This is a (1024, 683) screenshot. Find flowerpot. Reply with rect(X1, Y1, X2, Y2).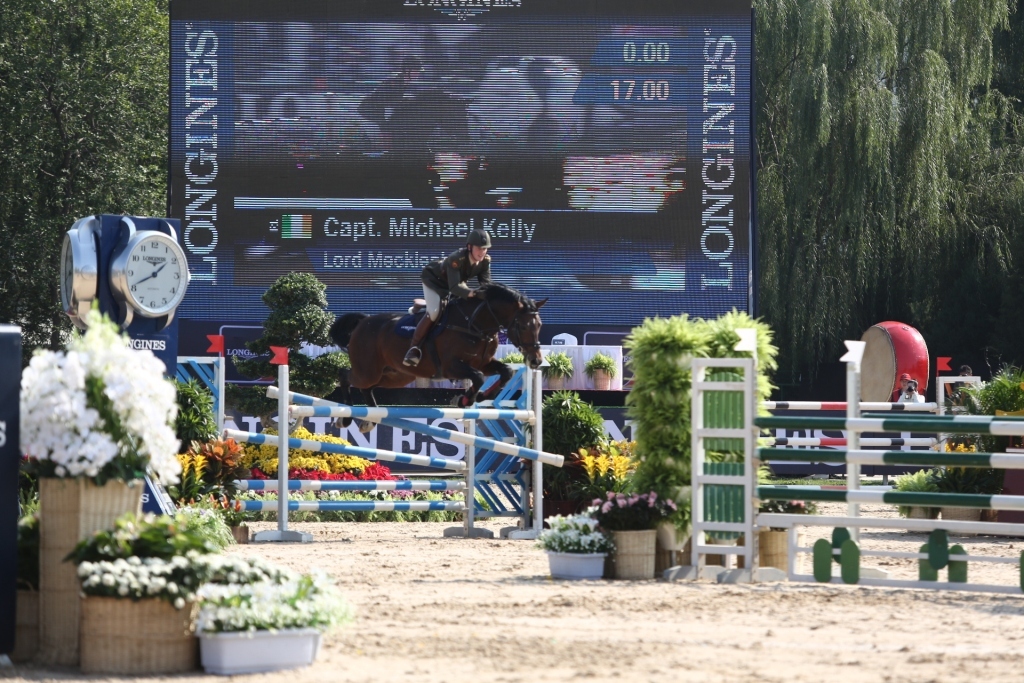
rect(656, 518, 690, 552).
